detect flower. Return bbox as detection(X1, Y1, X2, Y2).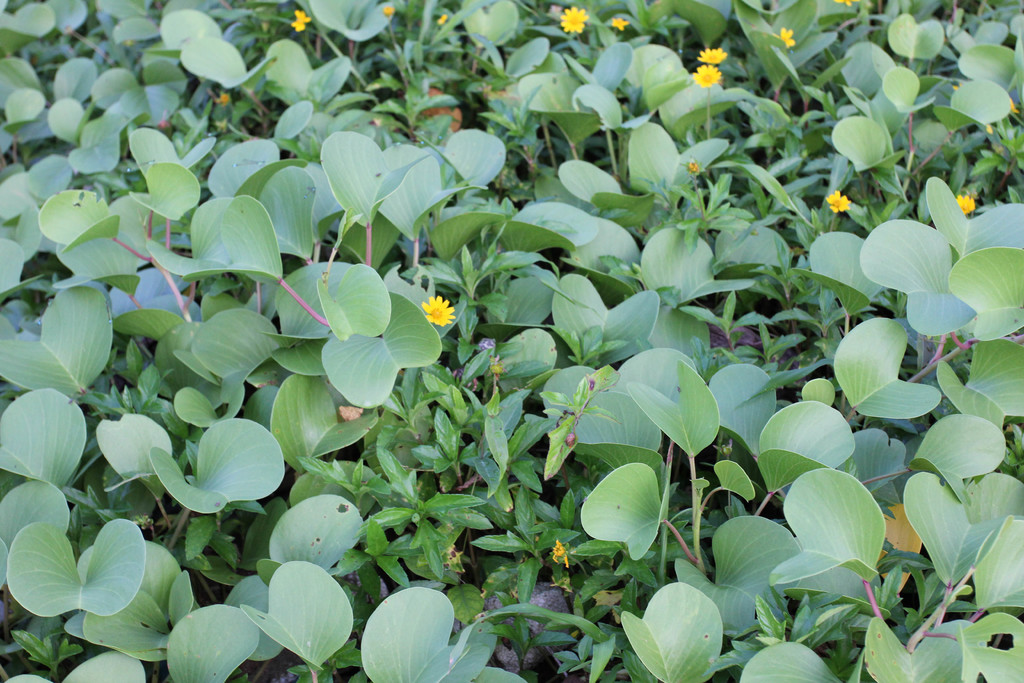
detection(863, 204, 968, 303).
